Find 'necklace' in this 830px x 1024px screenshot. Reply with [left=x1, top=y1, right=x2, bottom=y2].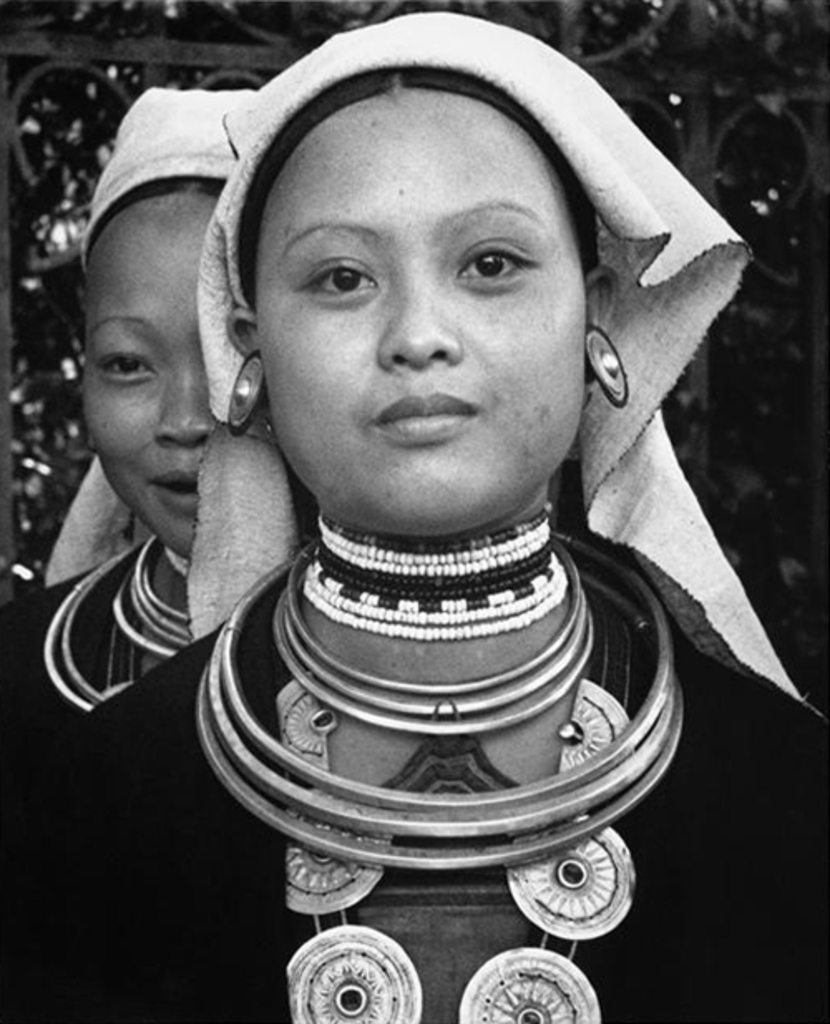
[left=98, top=611, right=133, bottom=695].
